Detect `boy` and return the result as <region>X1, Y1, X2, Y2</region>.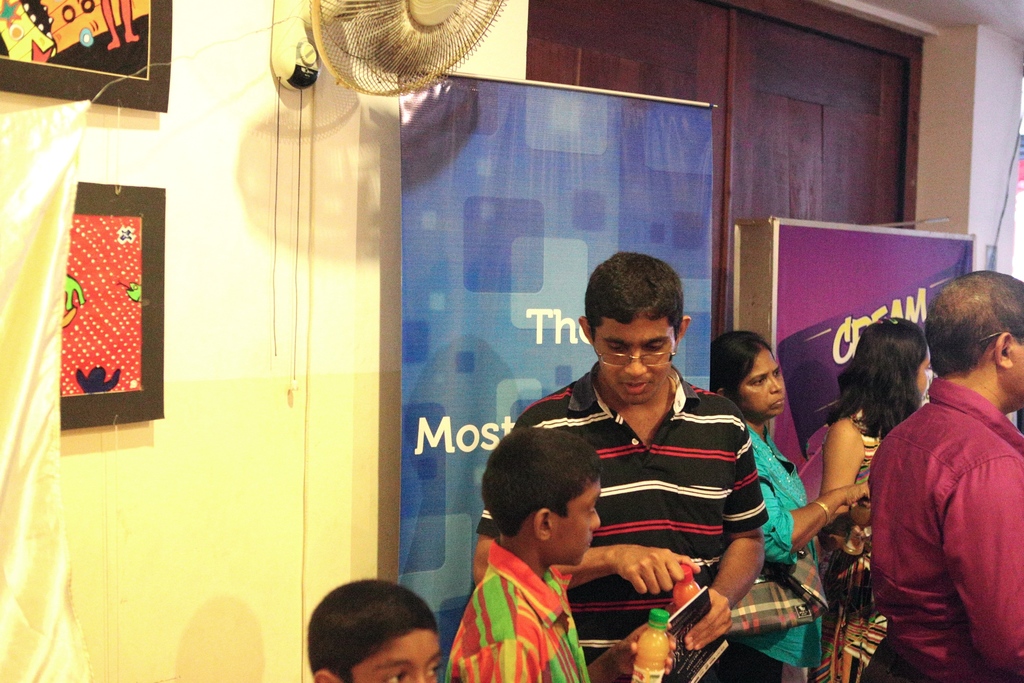
<region>438, 438, 609, 682</region>.
